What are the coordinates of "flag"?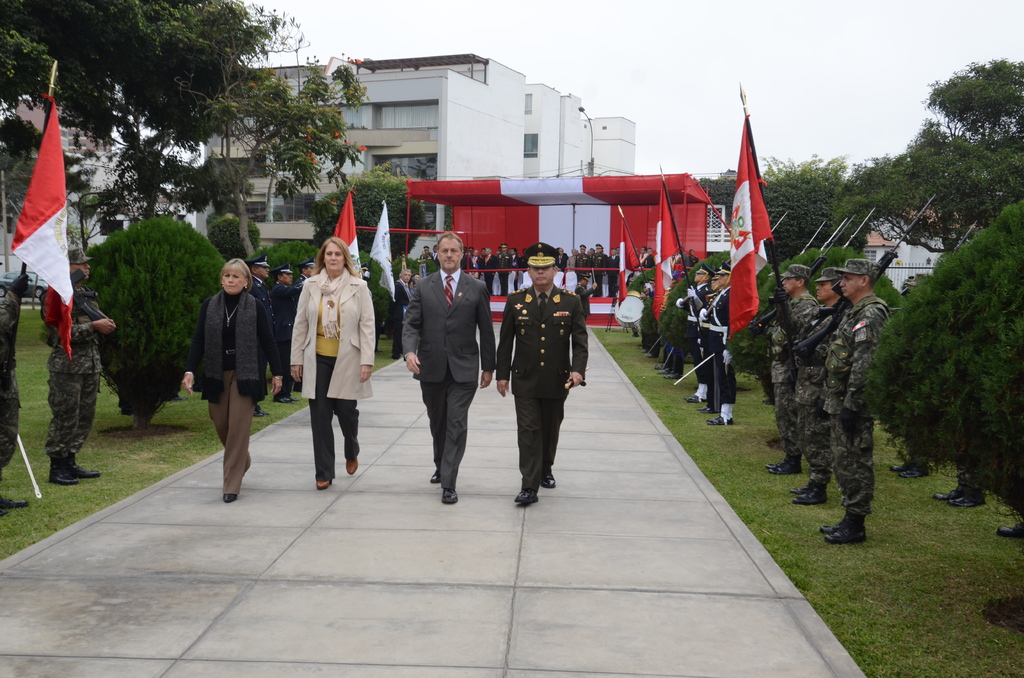
detection(643, 166, 689, 323).
